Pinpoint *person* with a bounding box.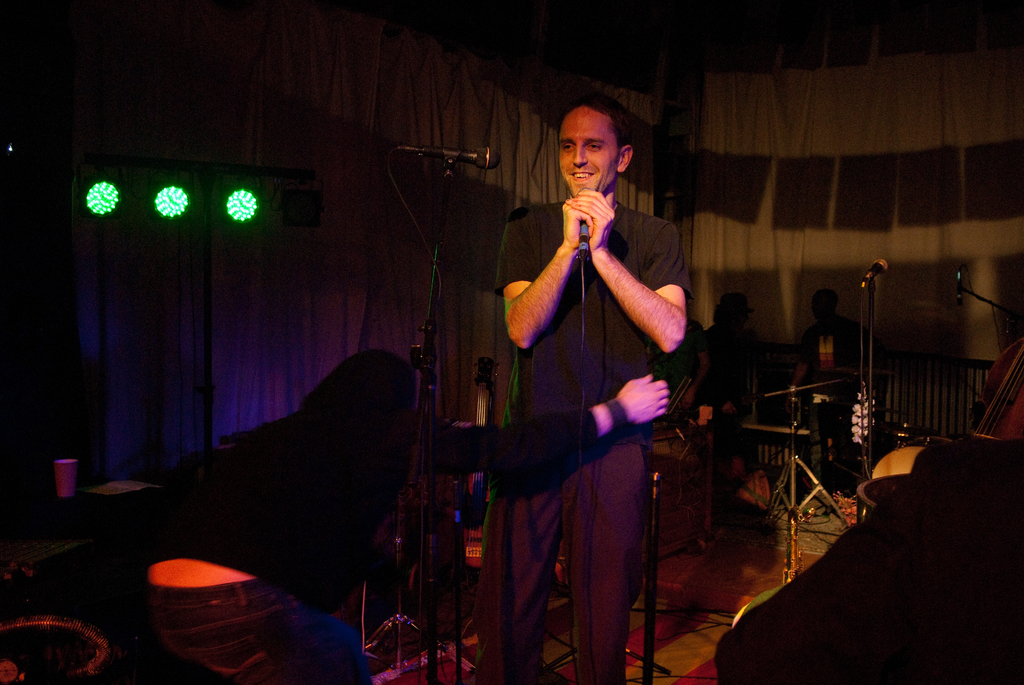
locate(496, 93, 693, 678).
